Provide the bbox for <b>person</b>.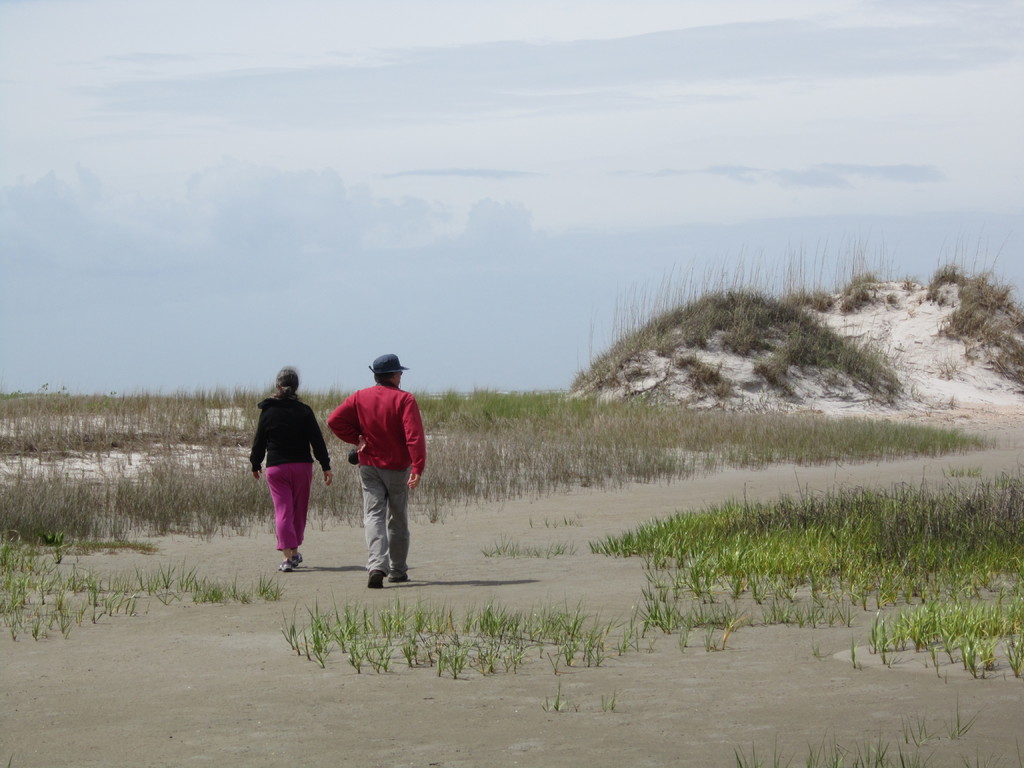
x1=243, y1=368, x2=317, y2=570.
